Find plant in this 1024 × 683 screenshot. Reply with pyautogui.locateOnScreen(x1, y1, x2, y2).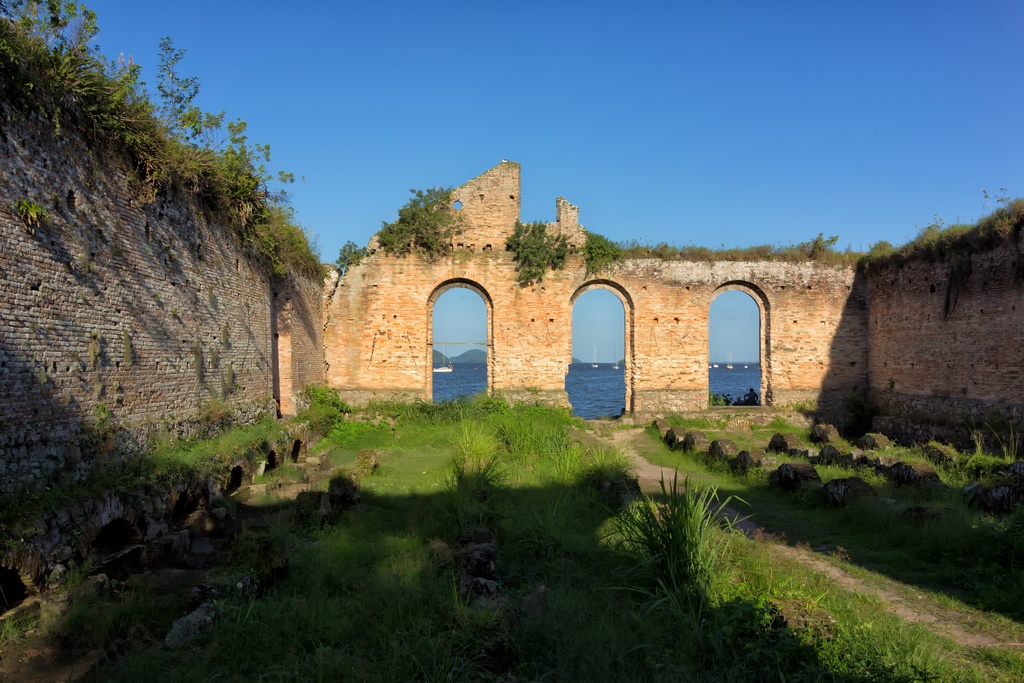
pyautogui.locateOnScreen(929, 269, 972, 318).
